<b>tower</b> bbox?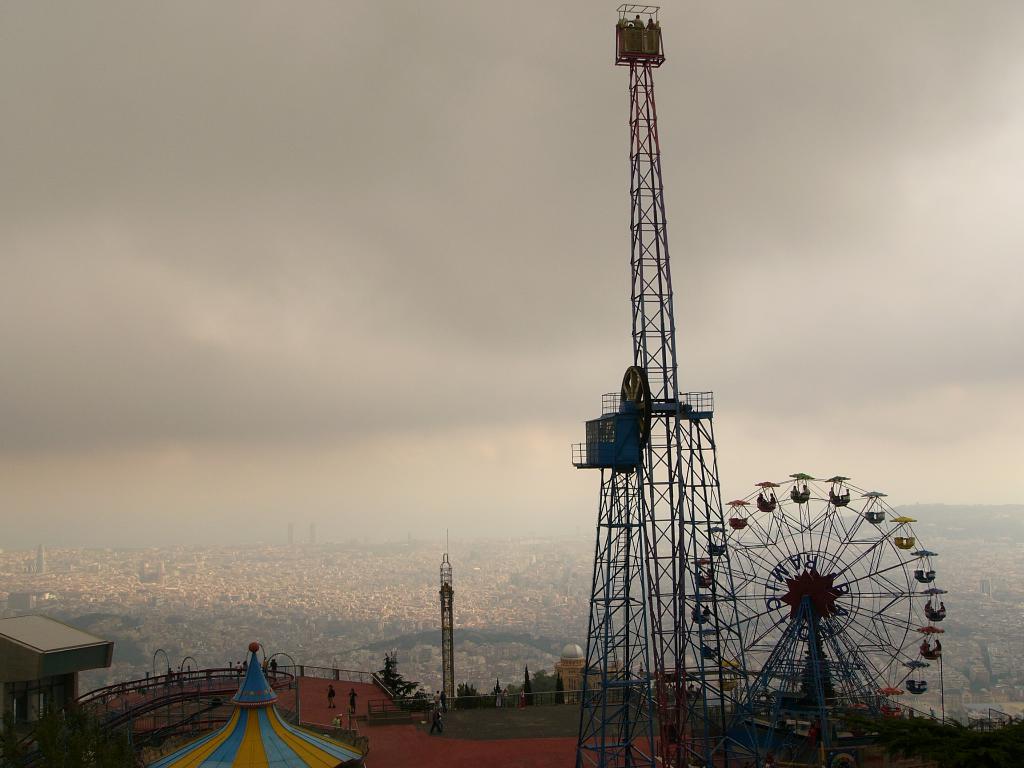
bbox(544, 0, 786, 702)
